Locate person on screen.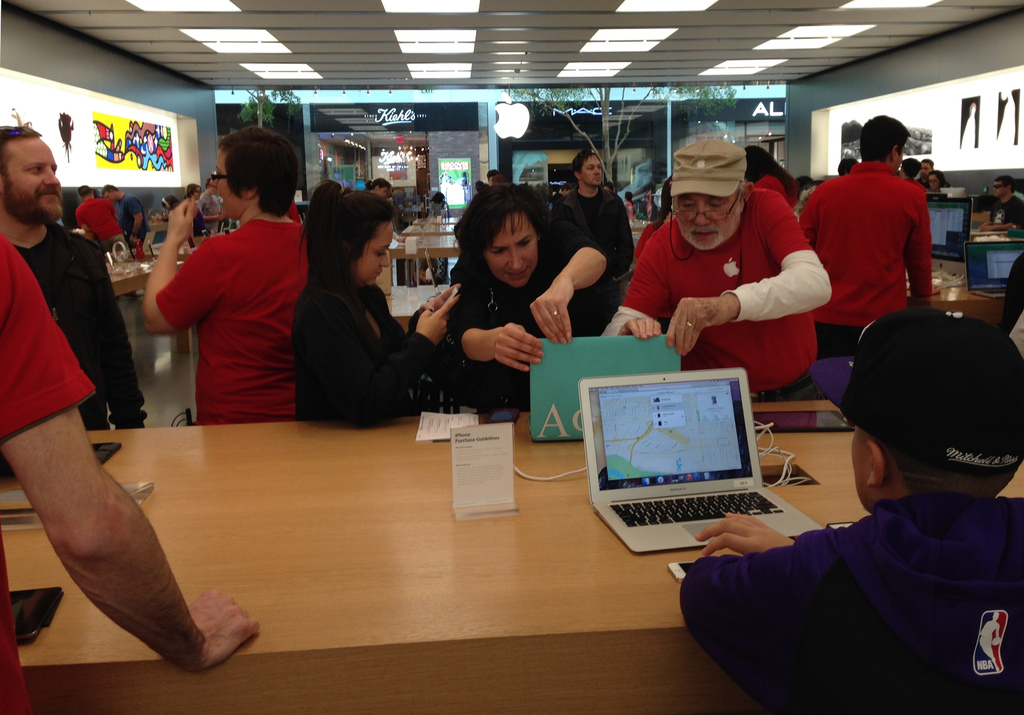
On screen at [left=104, top=185, right=147, bottom=244].
